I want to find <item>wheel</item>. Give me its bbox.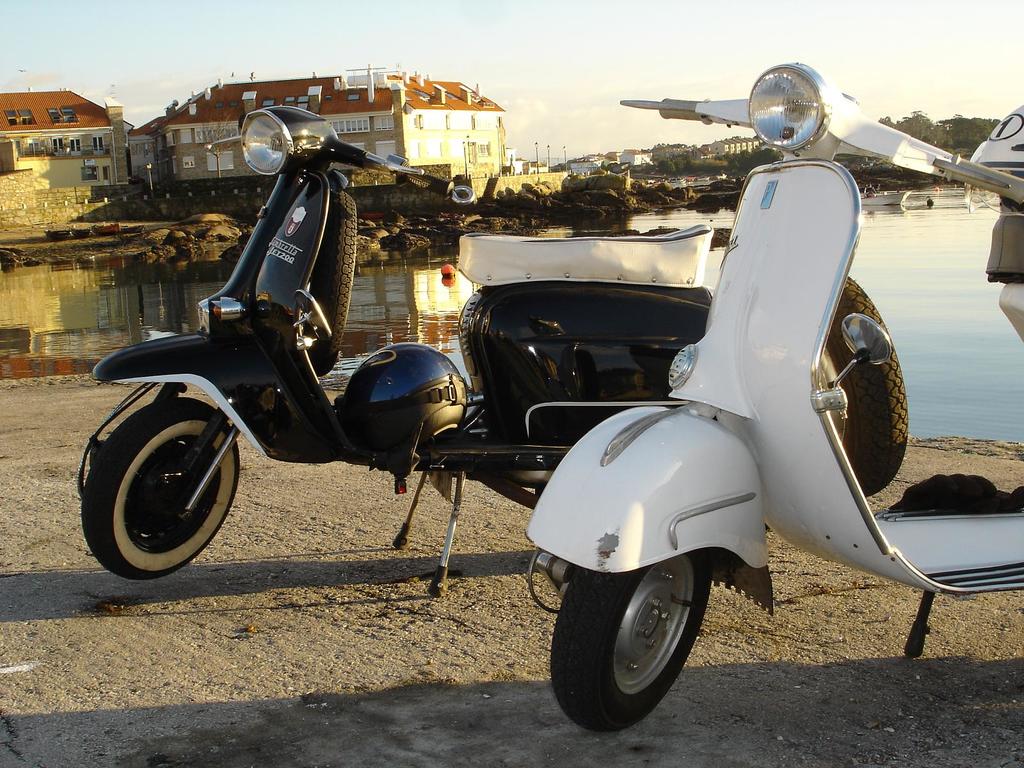
{"x1": 307, "y1": 182, "x2": 360, "y2": 375}.
